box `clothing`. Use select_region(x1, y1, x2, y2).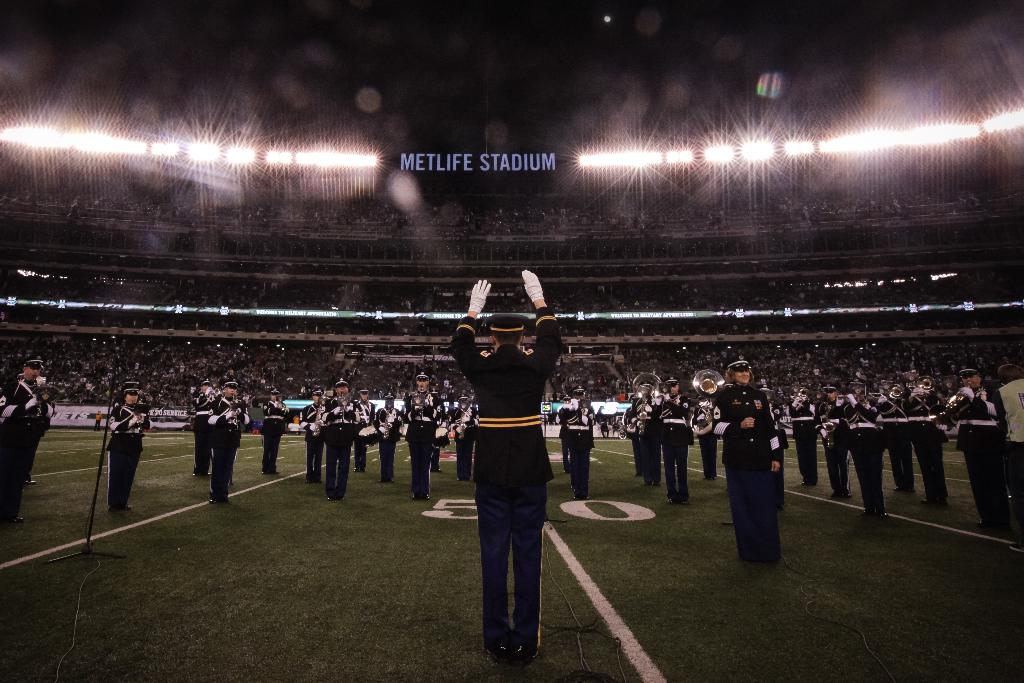
select_region(343, 398, 366, 464).
